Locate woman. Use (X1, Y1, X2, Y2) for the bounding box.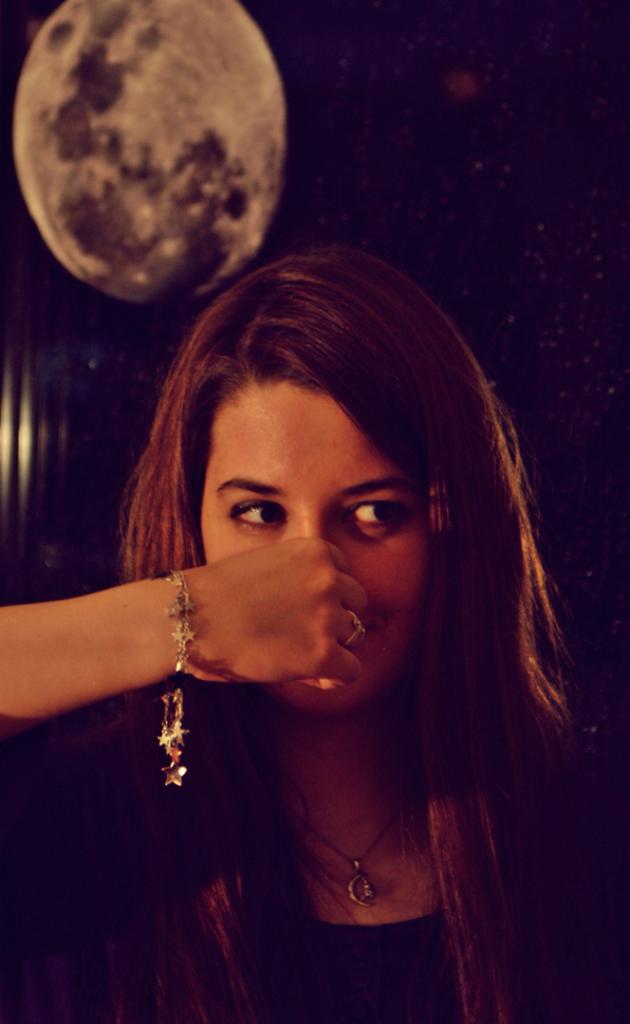
(0, 241, 629, 1023).
